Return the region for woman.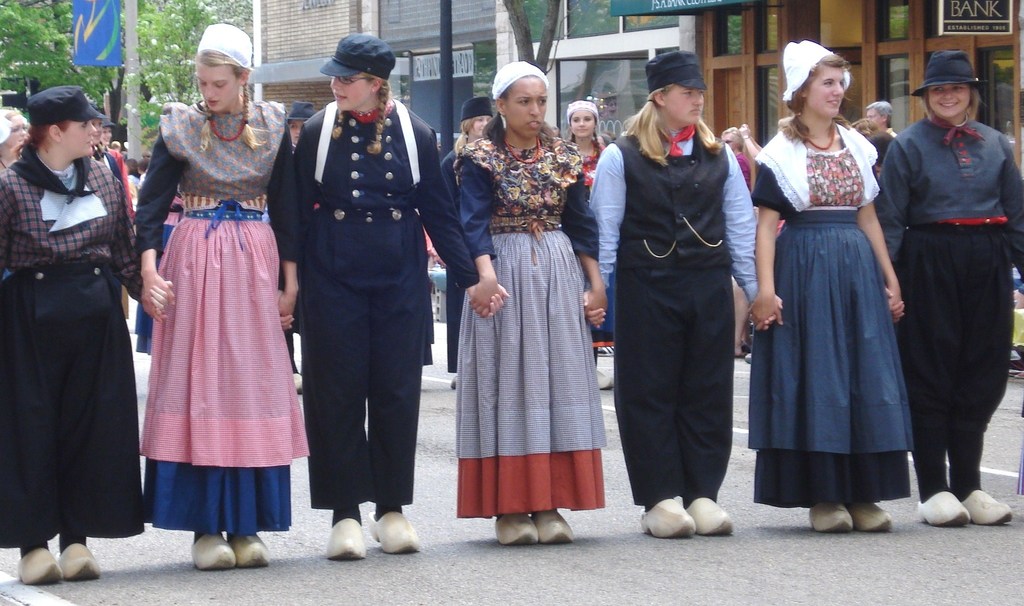
0,109,28,178.
